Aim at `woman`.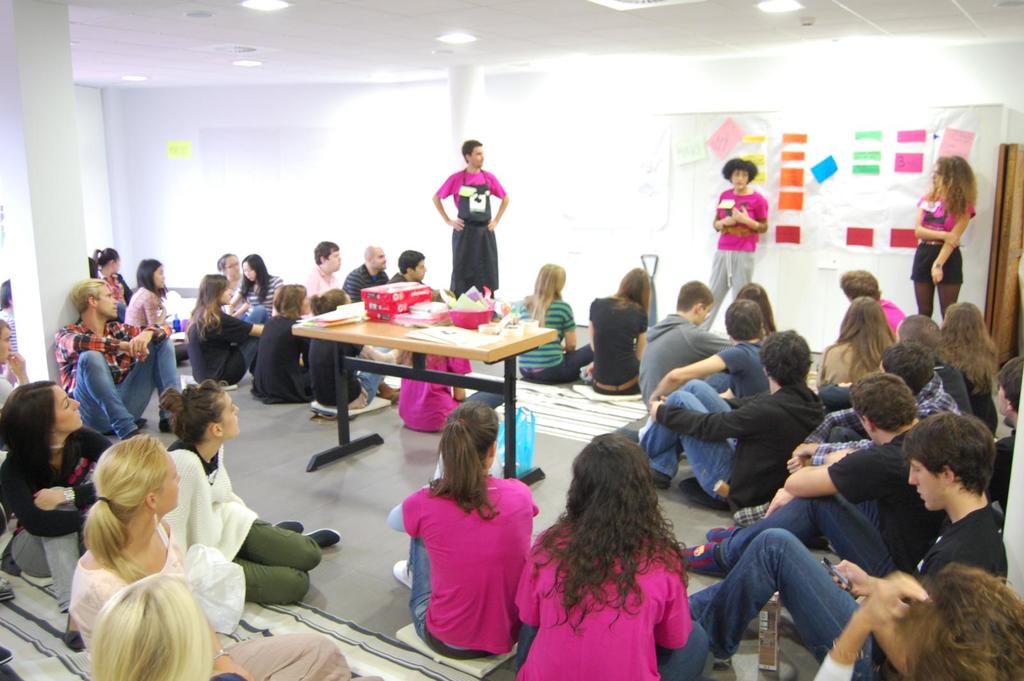
Aimed at [229, 255, 284, 323].
